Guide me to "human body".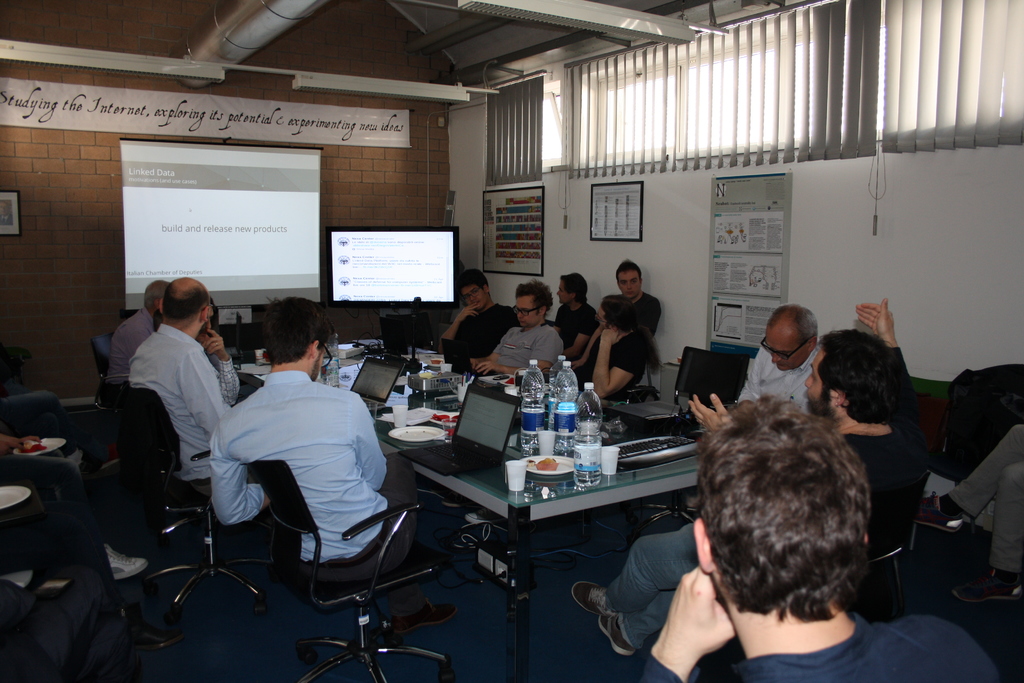
Guidance: bbox(207, 314, 400, 618).
